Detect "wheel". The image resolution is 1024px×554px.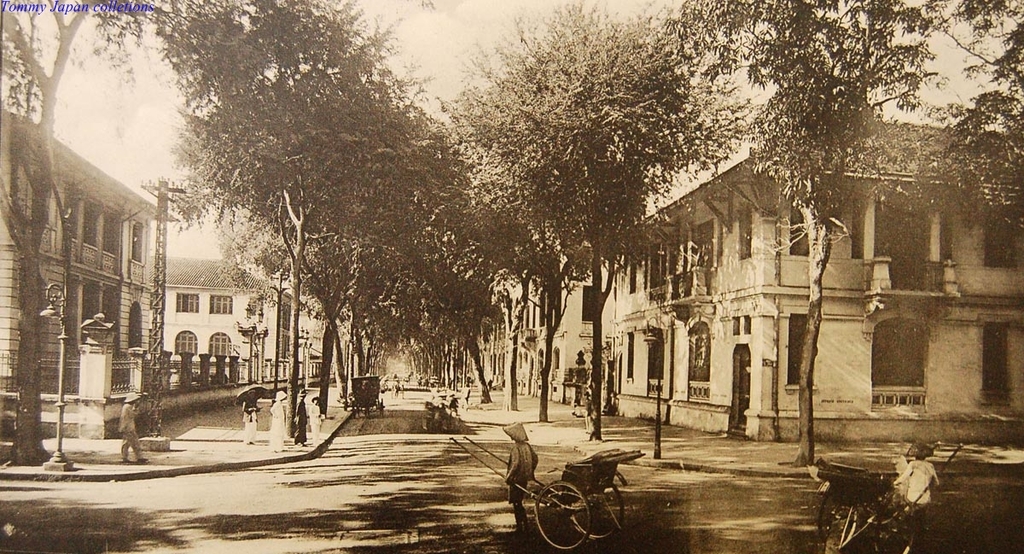
<region>563, 485, 624, 541</region>.
